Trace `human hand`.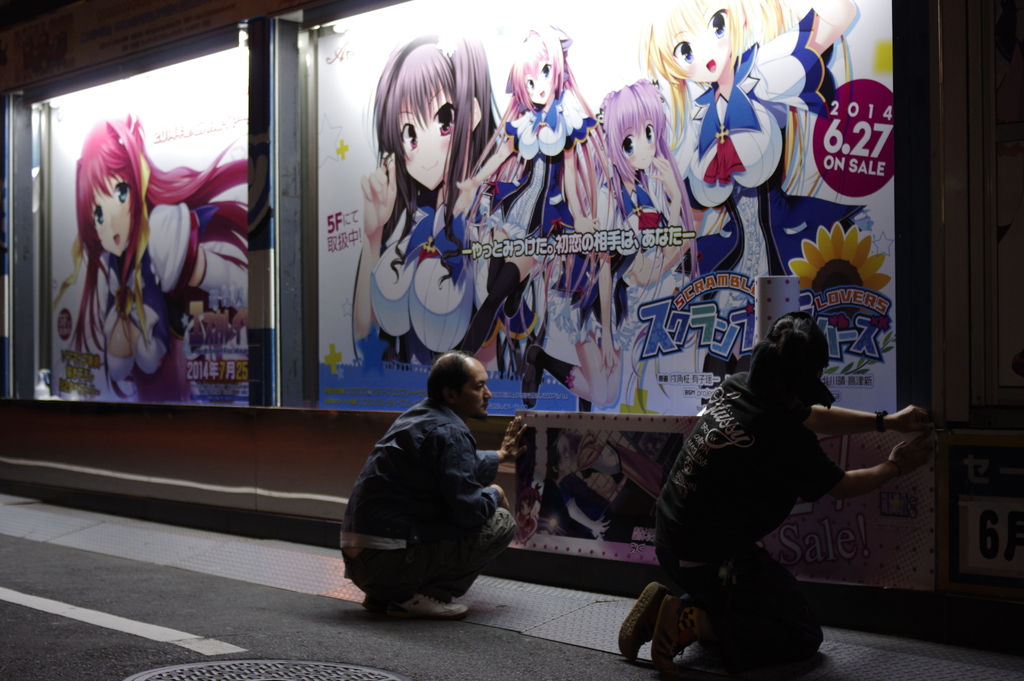
Traced to rect(572, 211, 600, 239).
